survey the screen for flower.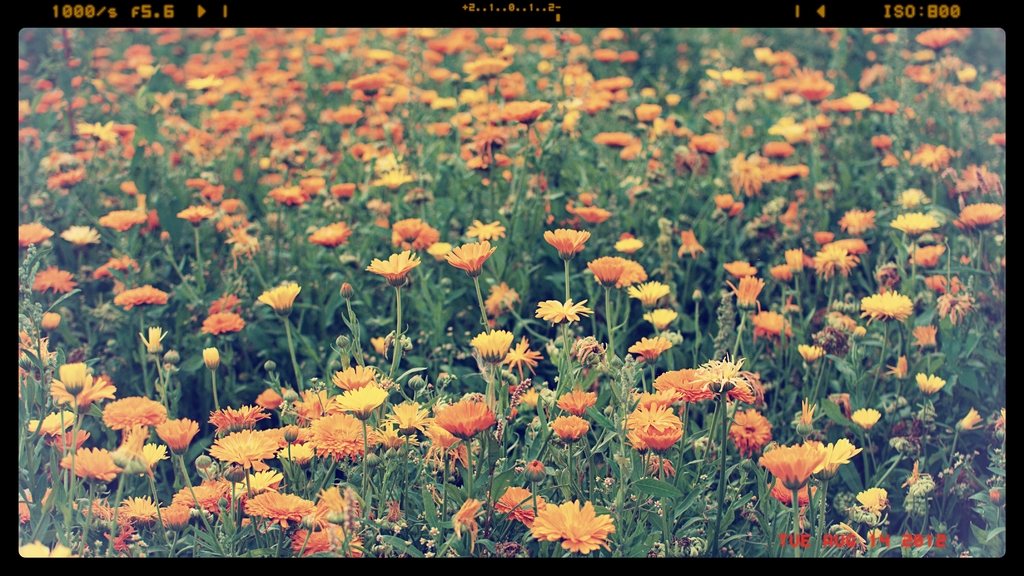
Survey found: BBox(554, 387, 593, 411).
